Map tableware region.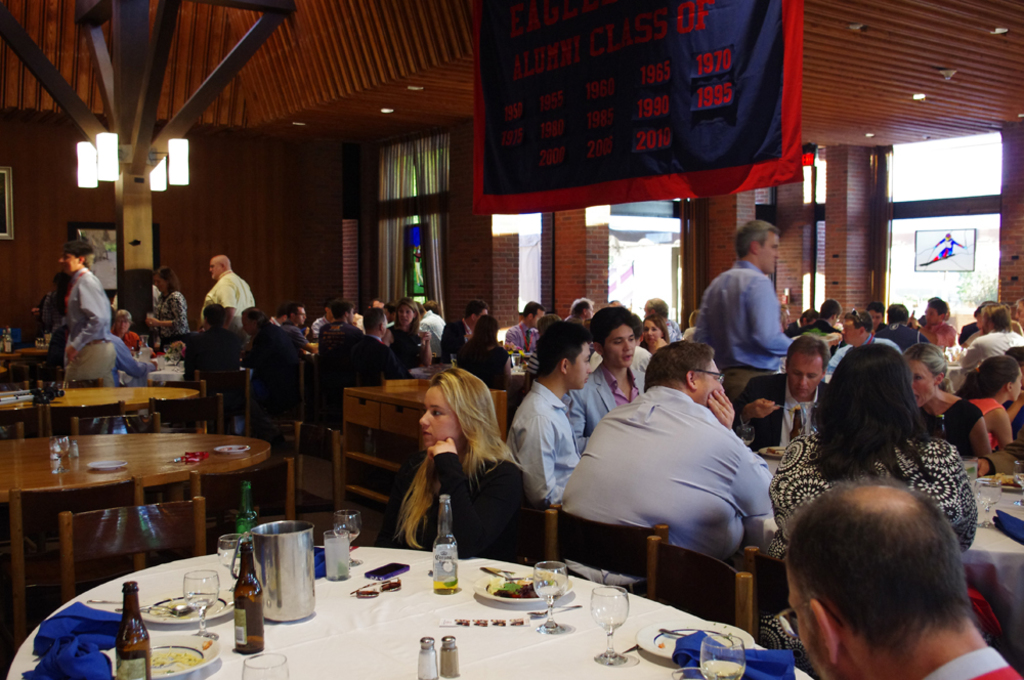
Mapped to rect(531, 557, 571, 637).
